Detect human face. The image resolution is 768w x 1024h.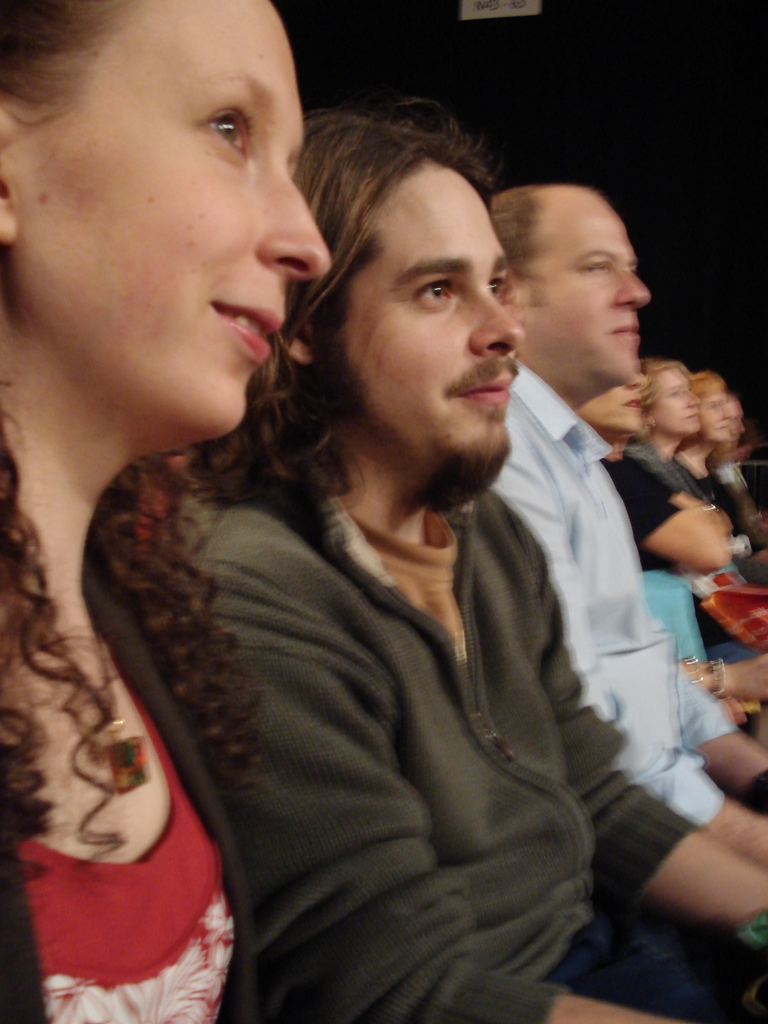
left=516, top=185, right=651, bottom=387.
